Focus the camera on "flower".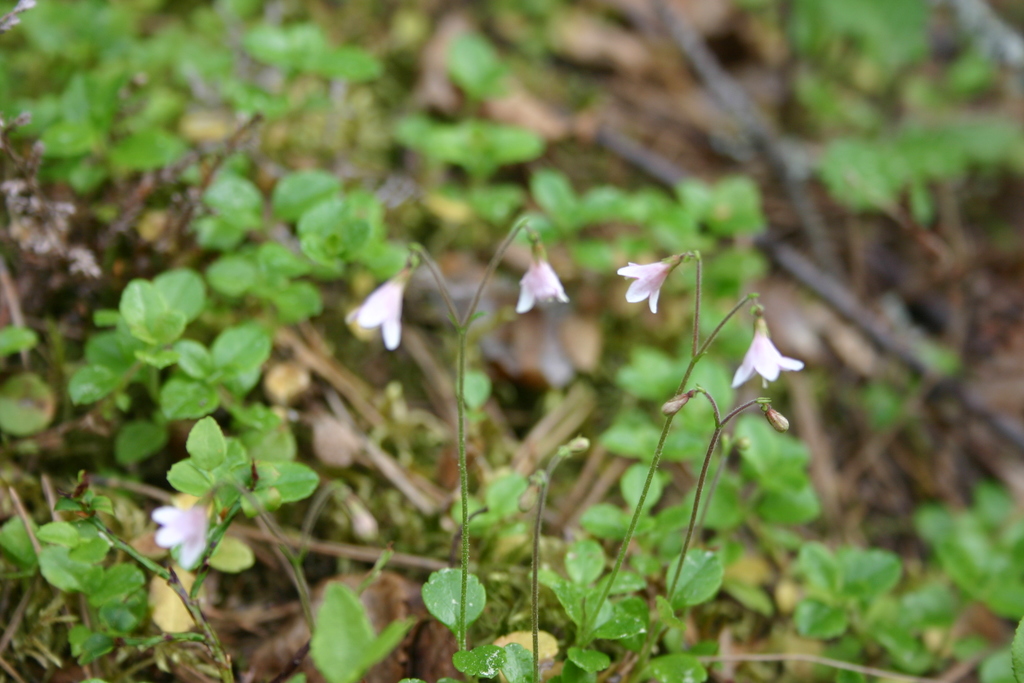
Focus region: [149,496,215,572].
